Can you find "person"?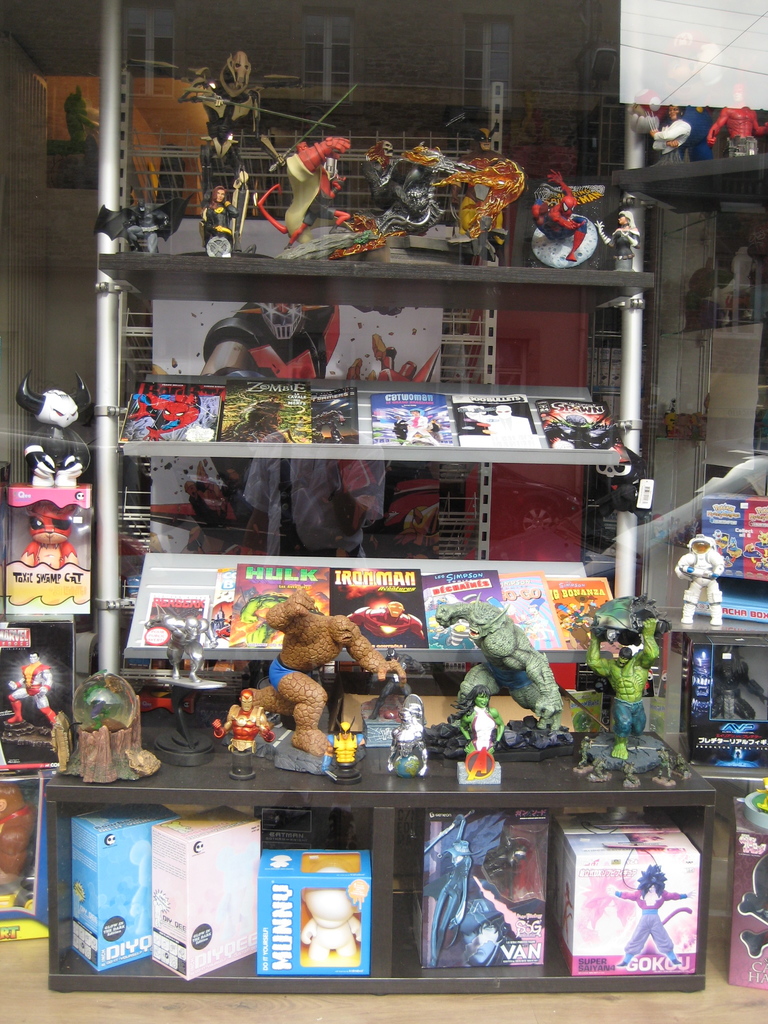
Yes, bounding box: region(22, 371, 84, 486).
